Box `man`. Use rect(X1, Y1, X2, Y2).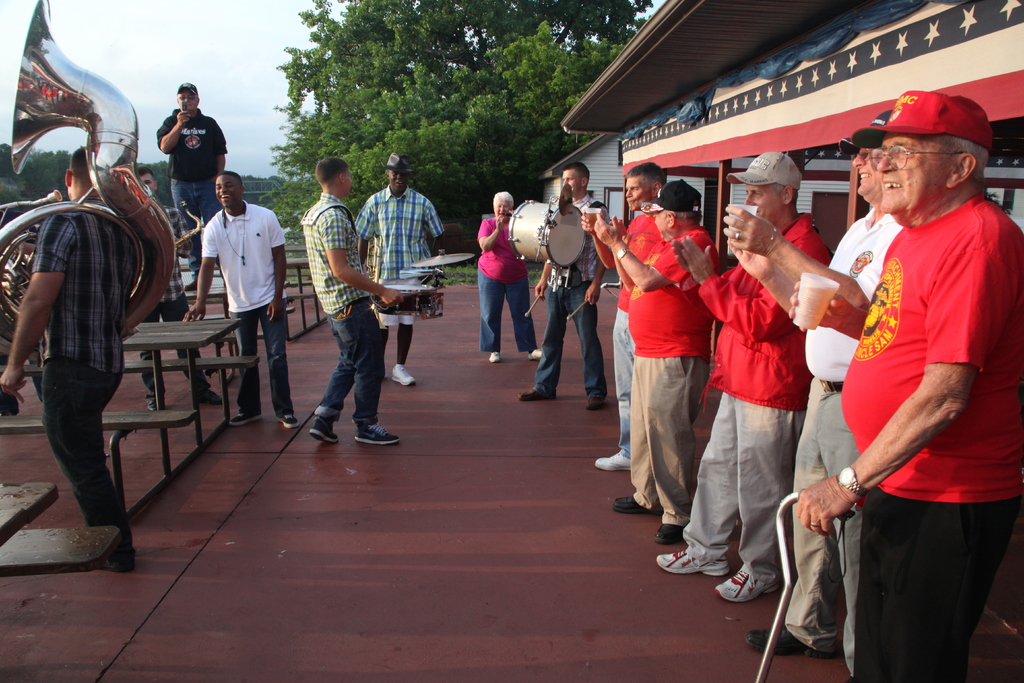
rect(0, 145, 143, 571).
